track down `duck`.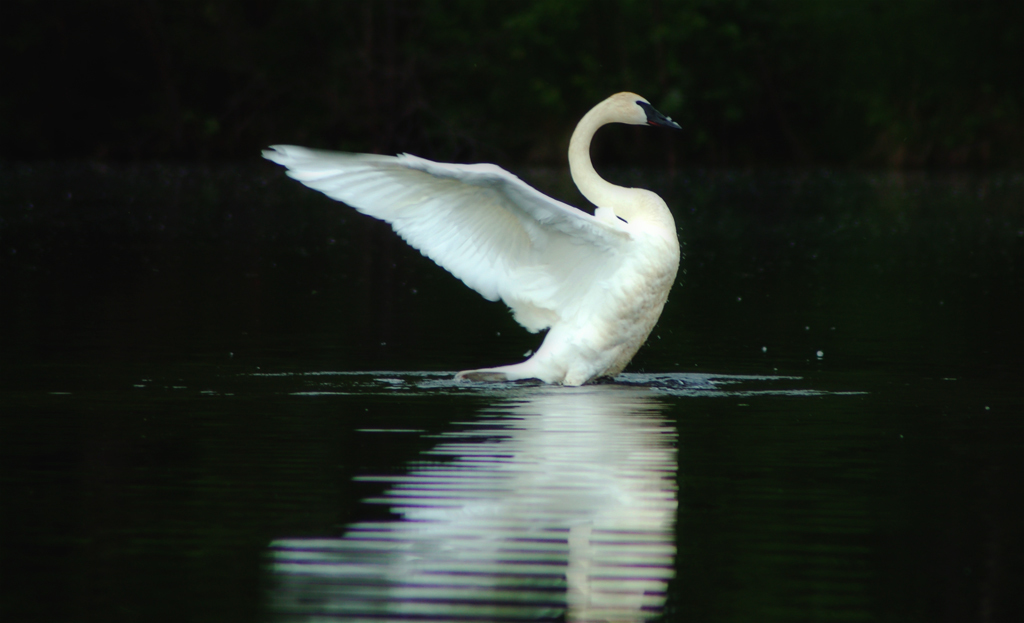
Tracked to bbox(269, 68, 685, 387).
